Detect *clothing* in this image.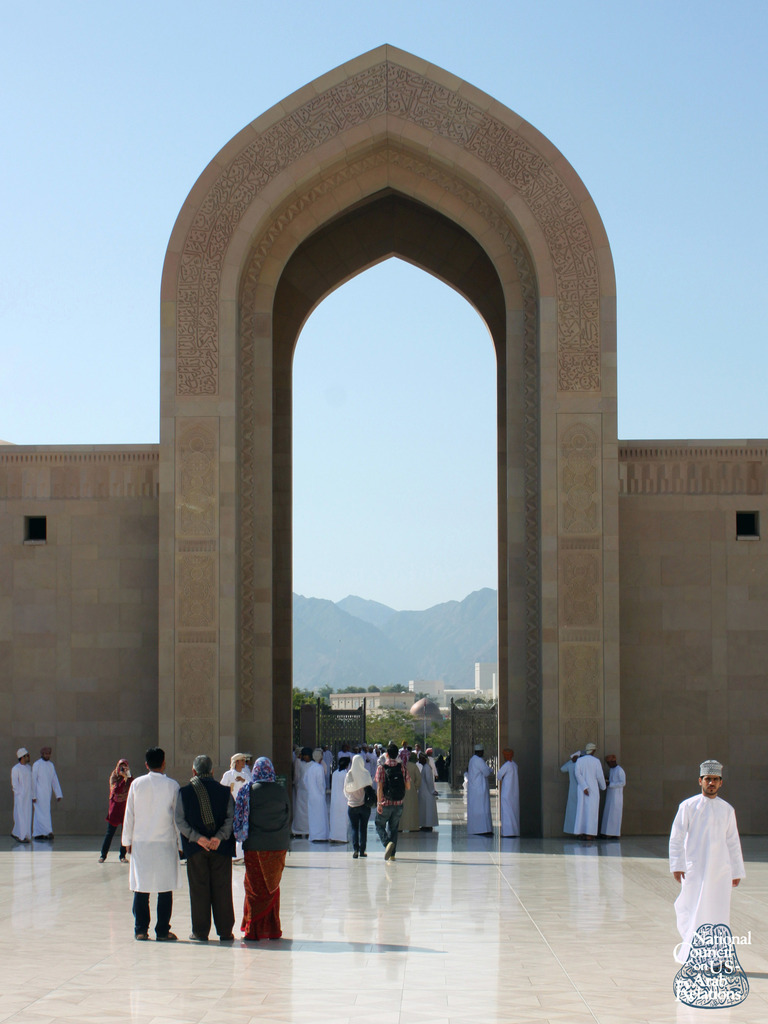
Detection: 33 761 65 834.
